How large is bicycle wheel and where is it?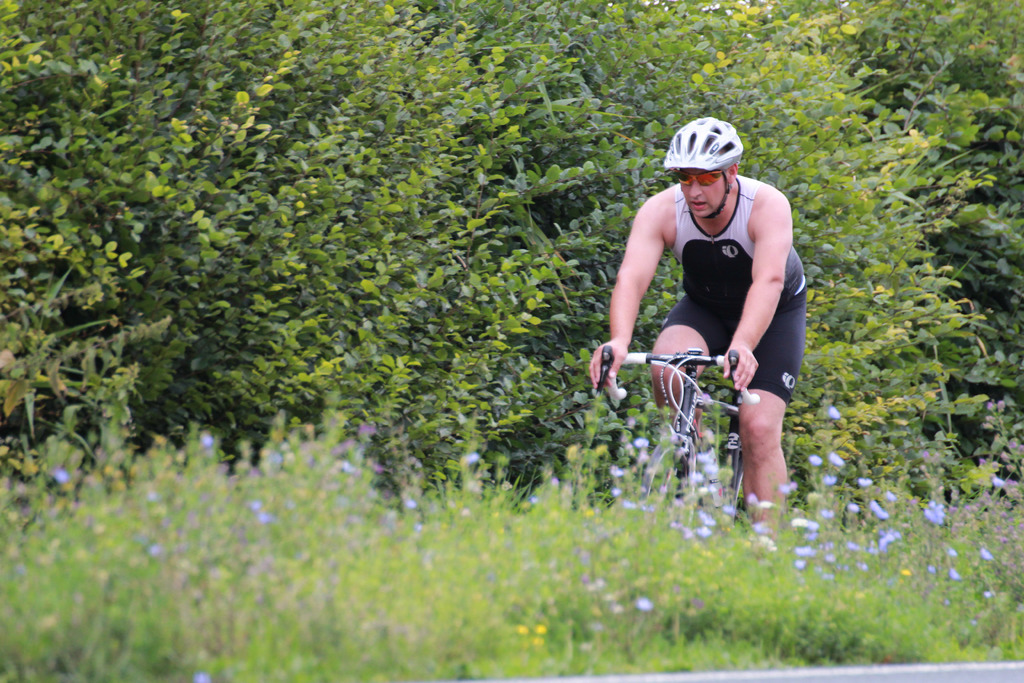
Bounding box: (721,463,751,514).
